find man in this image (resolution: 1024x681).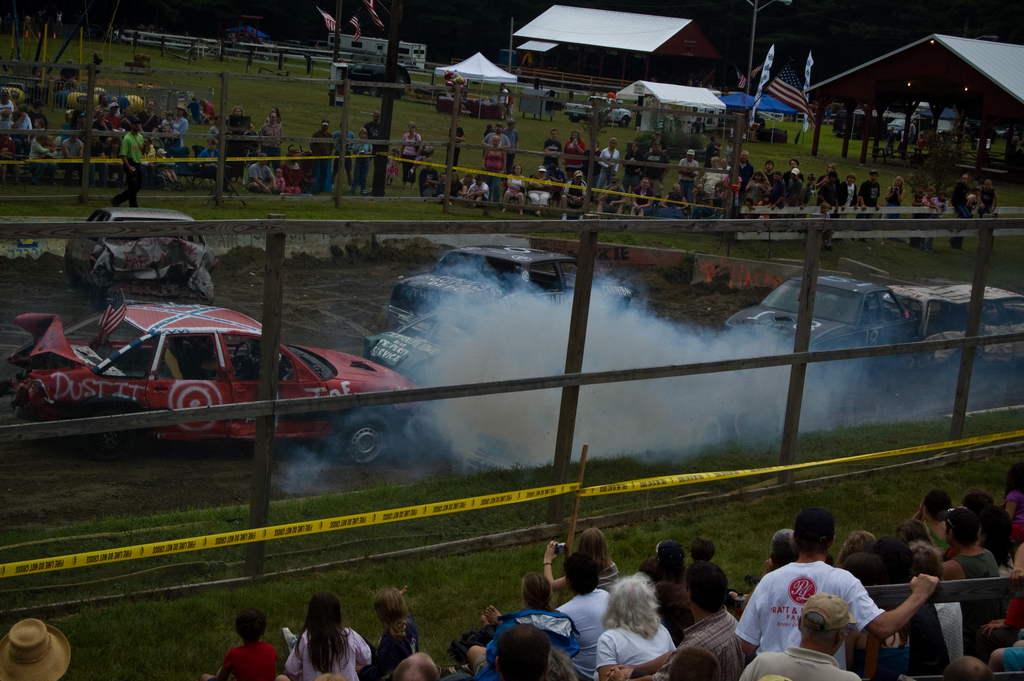
box(195, 140, 219, 182).
